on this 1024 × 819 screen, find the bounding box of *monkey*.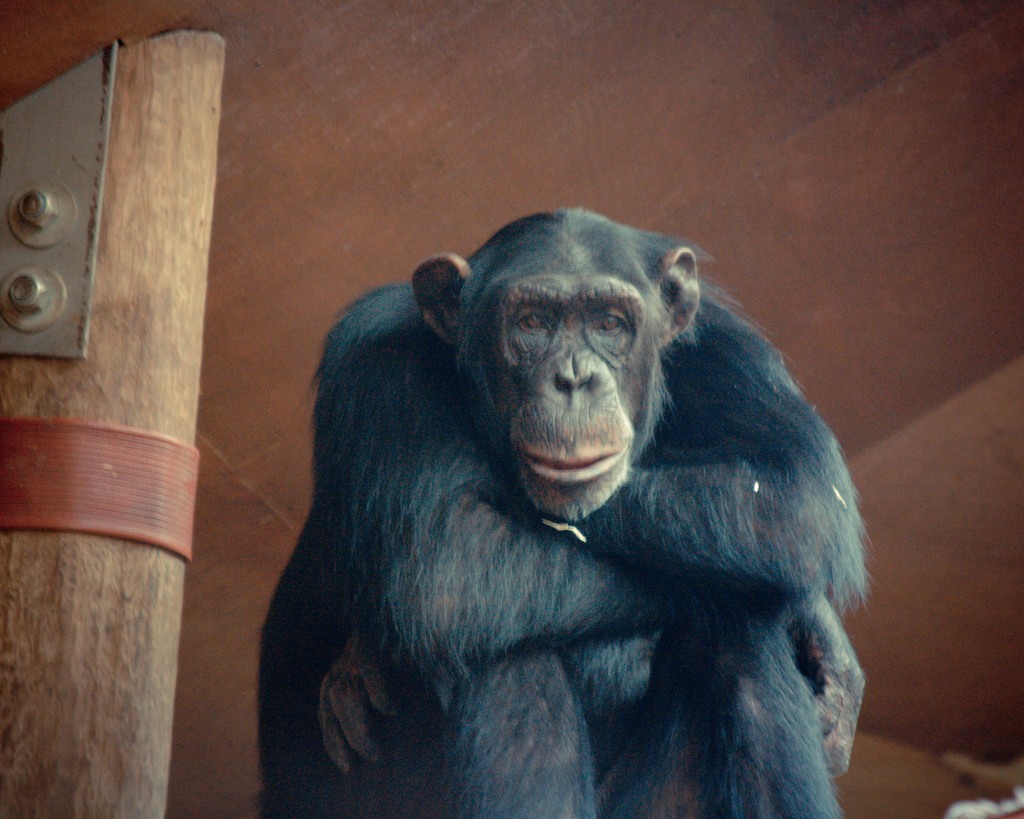
Bounding box: 232/207/883/818.
